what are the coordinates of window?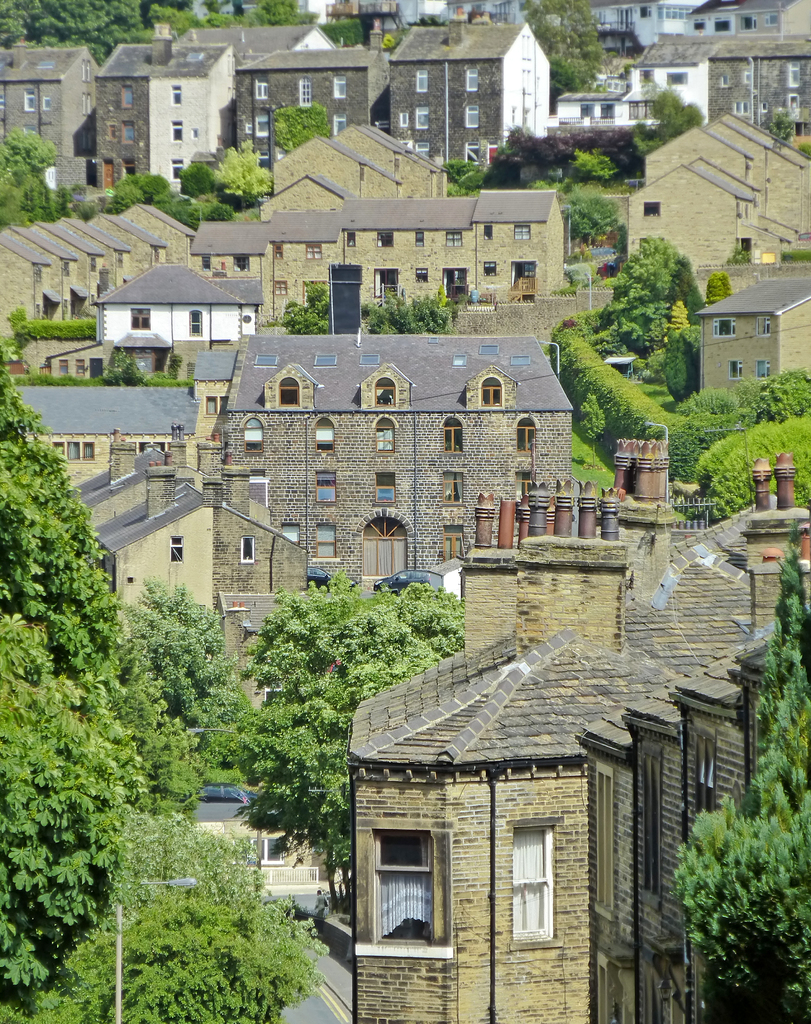
<region>255, 80, 268, 99</region>.
